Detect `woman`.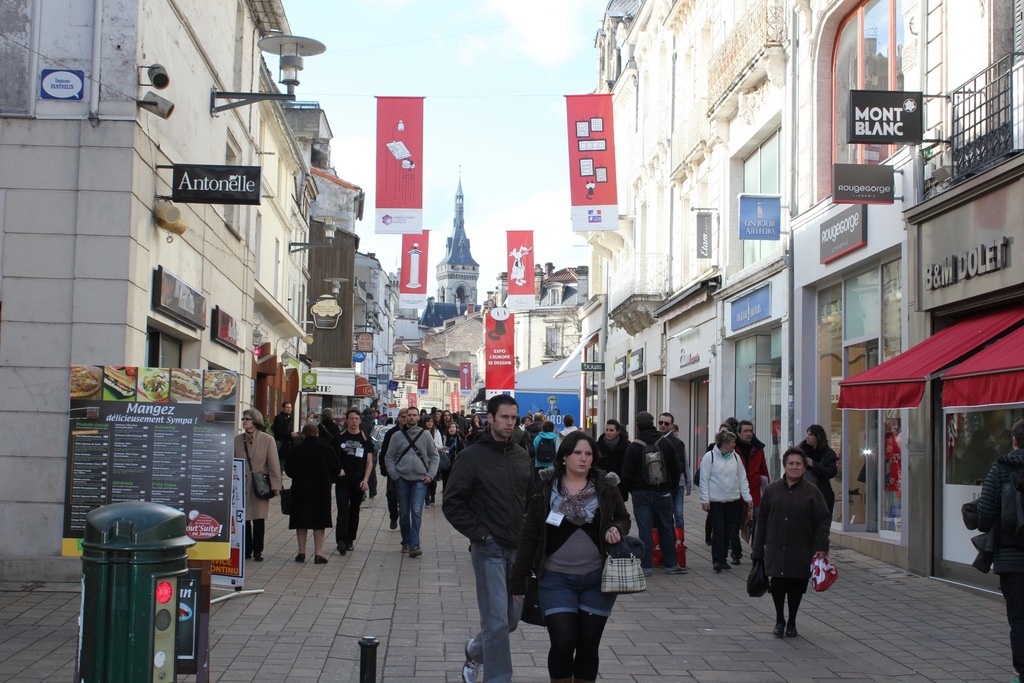
Detected at [x1=420, y1=415, x2=441, y2=511].
